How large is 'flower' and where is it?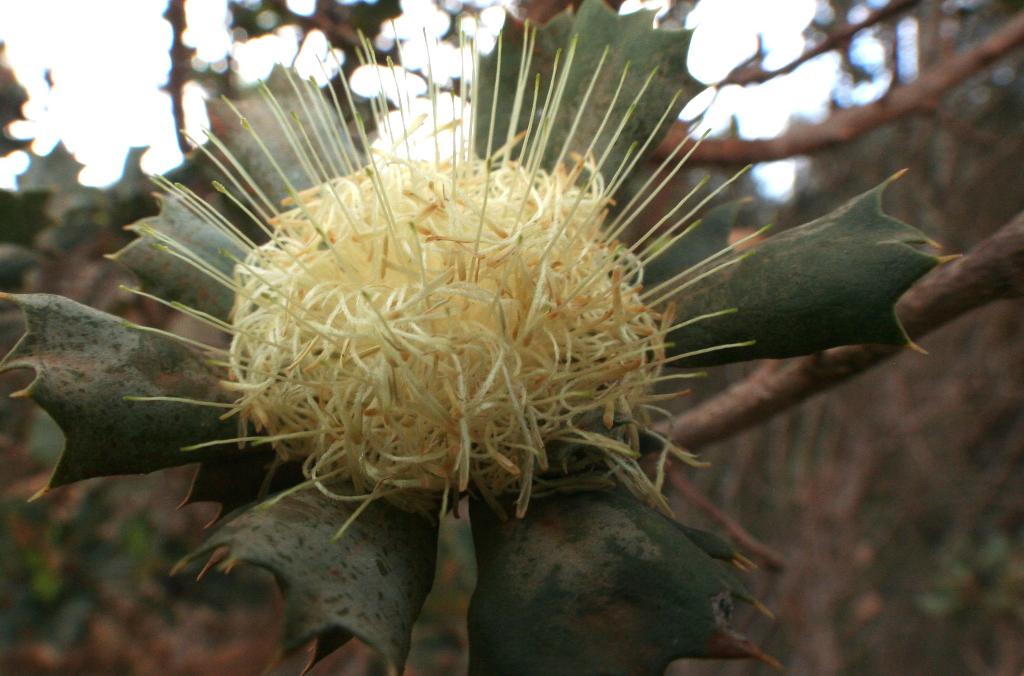
Bounding box: [124, 54, 913, 581].
